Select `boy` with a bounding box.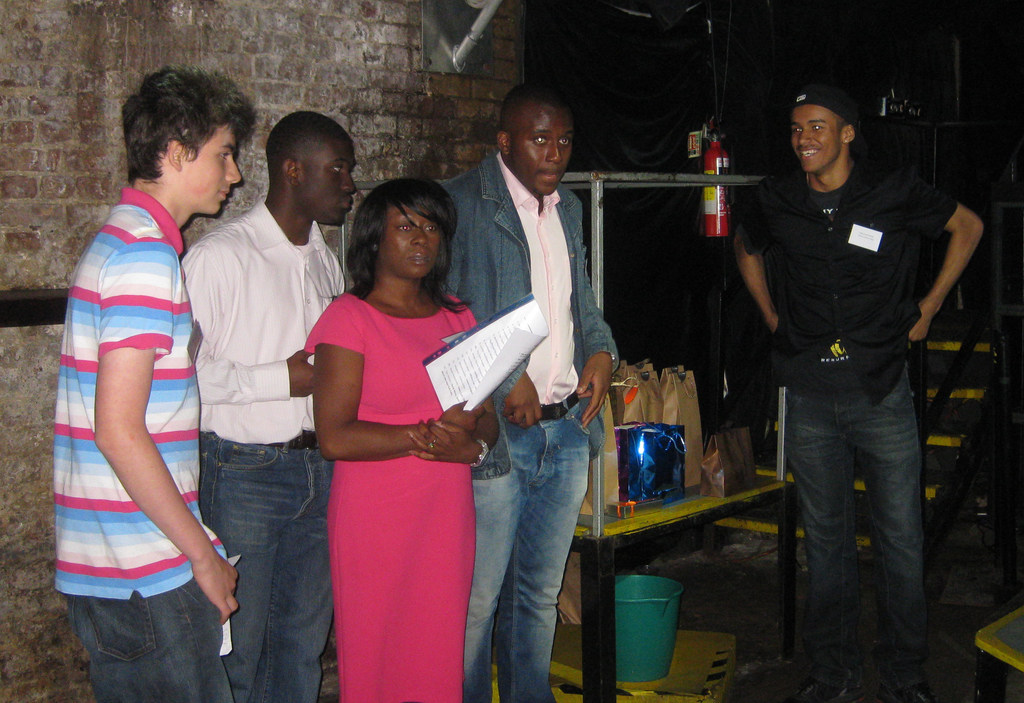
bbox=[732, 89, 989, 702].
